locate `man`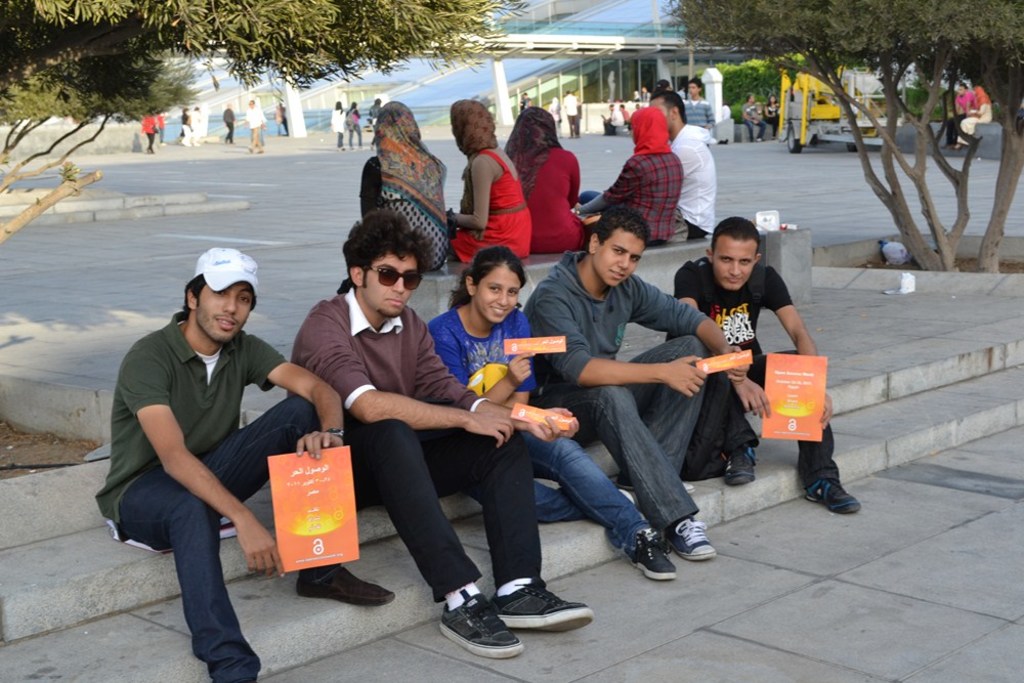
rect(644, 87, 718, 239)
